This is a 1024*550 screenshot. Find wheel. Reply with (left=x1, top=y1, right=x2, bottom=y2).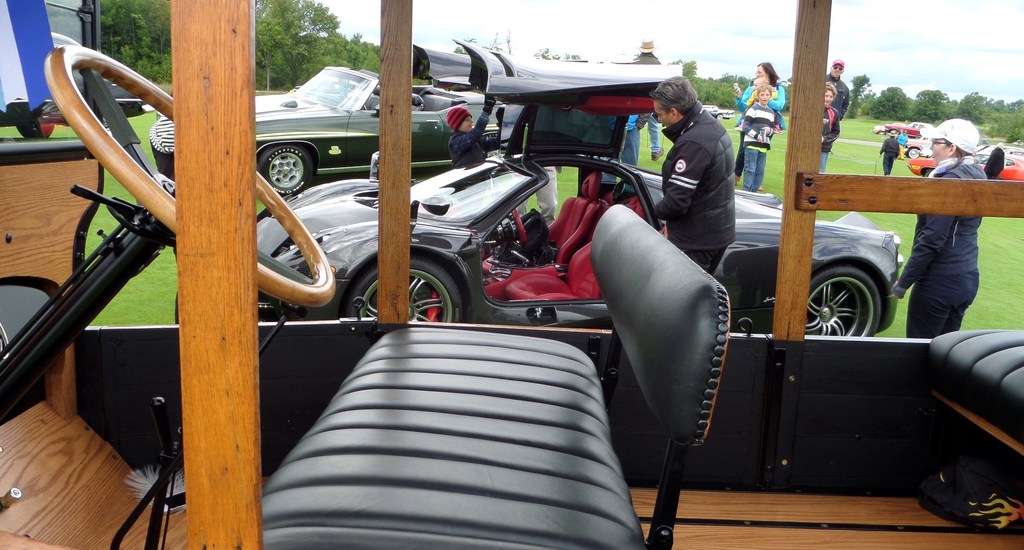
(left=907, top=147, right=918, bottom=156).
